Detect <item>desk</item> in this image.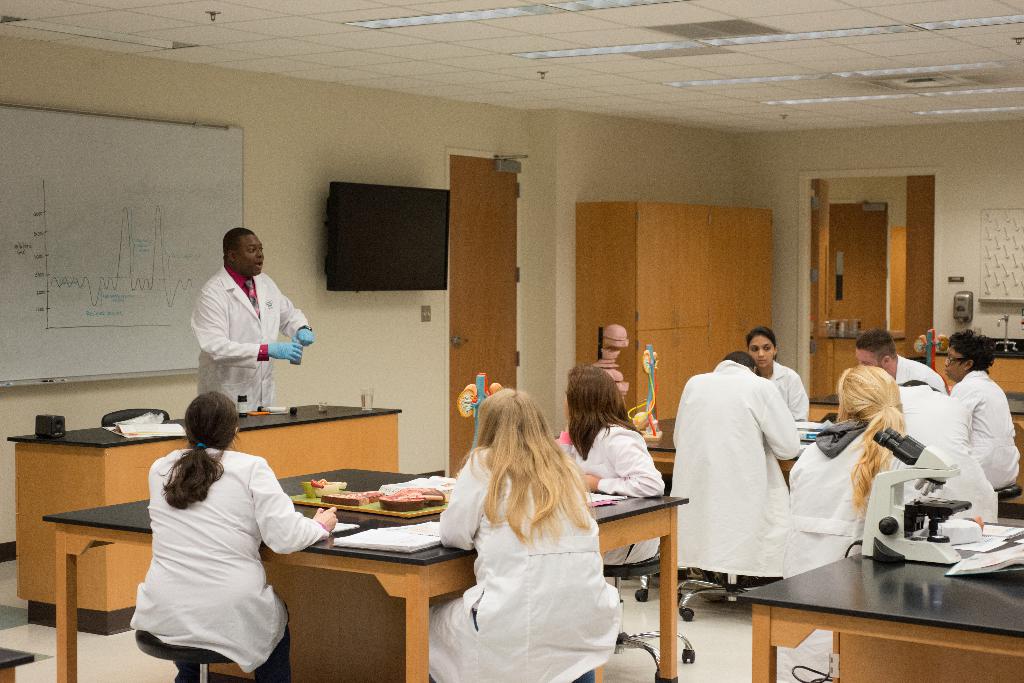
Detection: x1=45 y1=469 x2=685 y2=681.
